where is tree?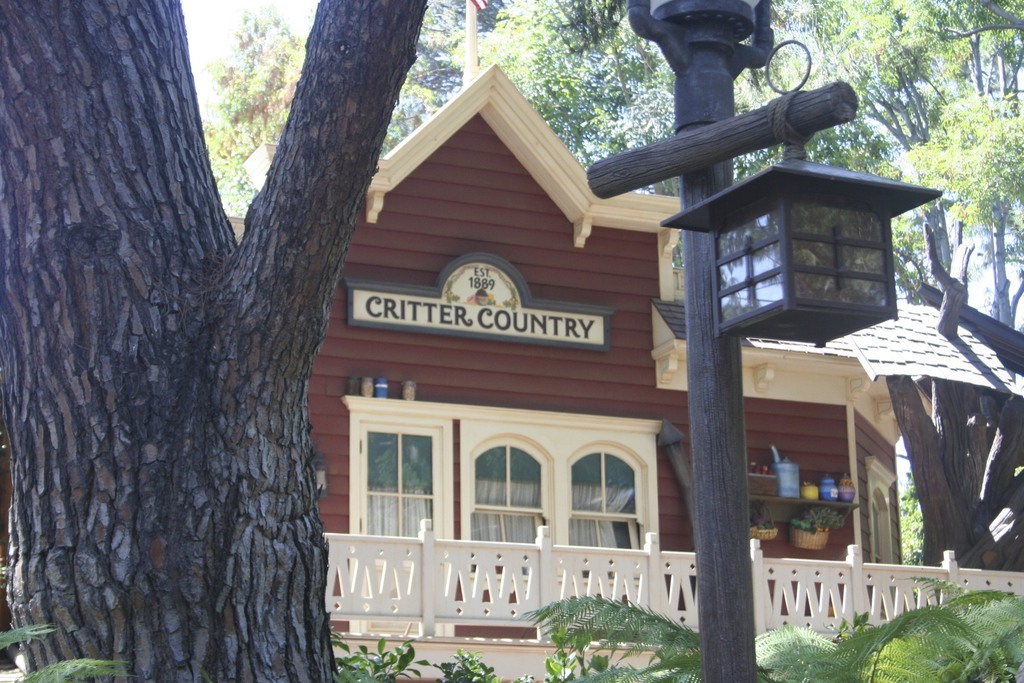
[0,0,426,682].
